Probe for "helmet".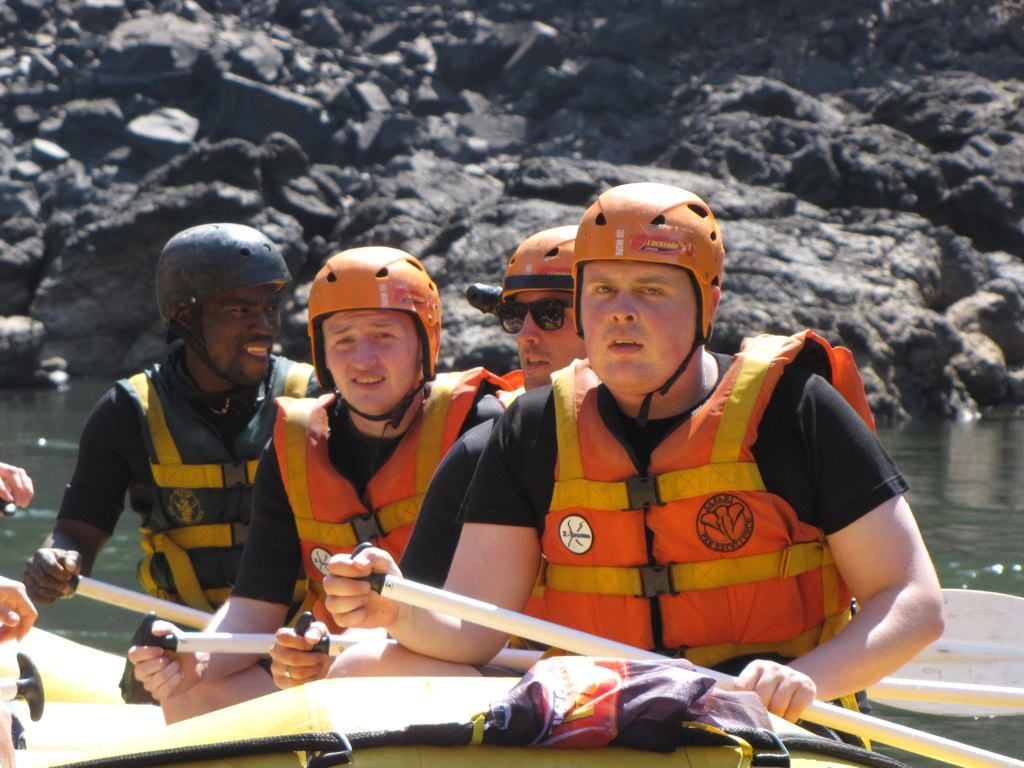
Probe result: select_region(502, 222, 583, 300).
